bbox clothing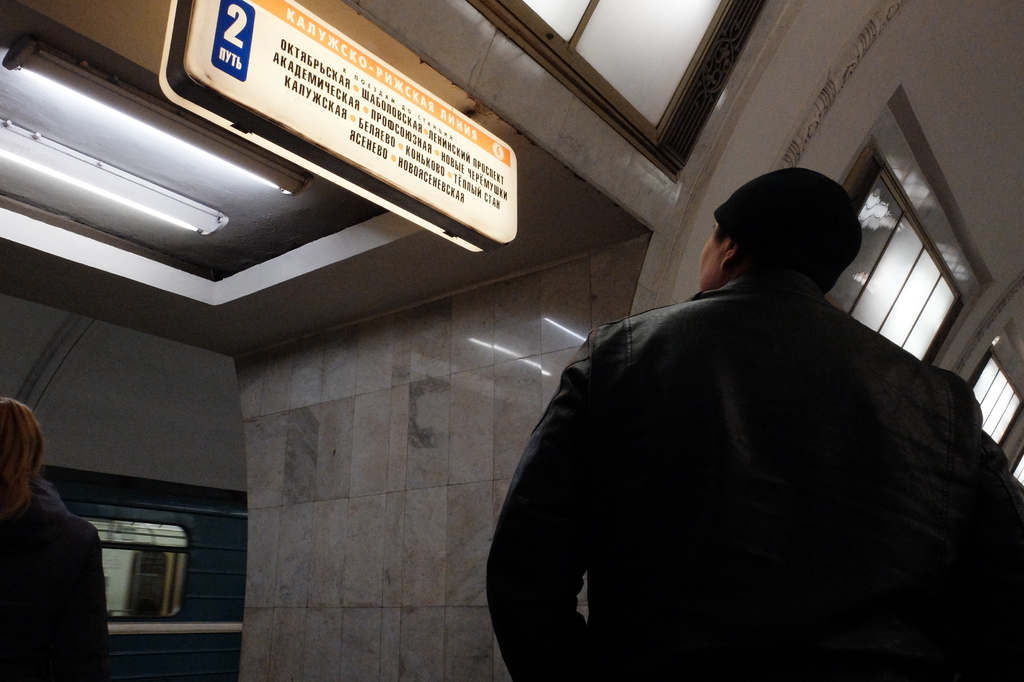
select_region(0, 478, 104, 681)
